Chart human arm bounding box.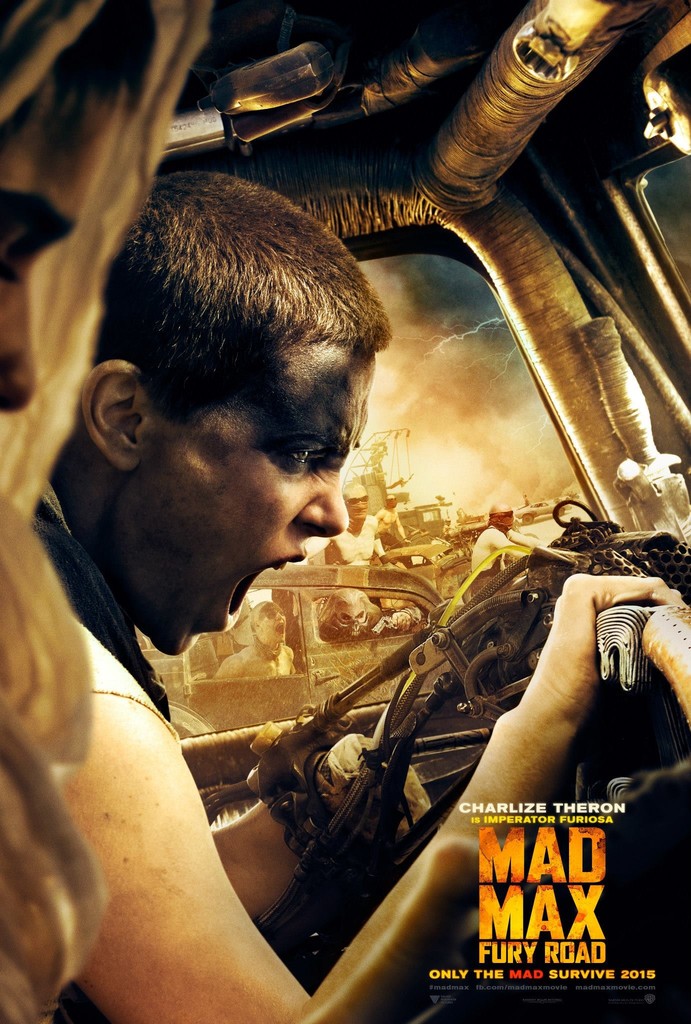
Charted: bbox=(44, 602, 685, 1023).
